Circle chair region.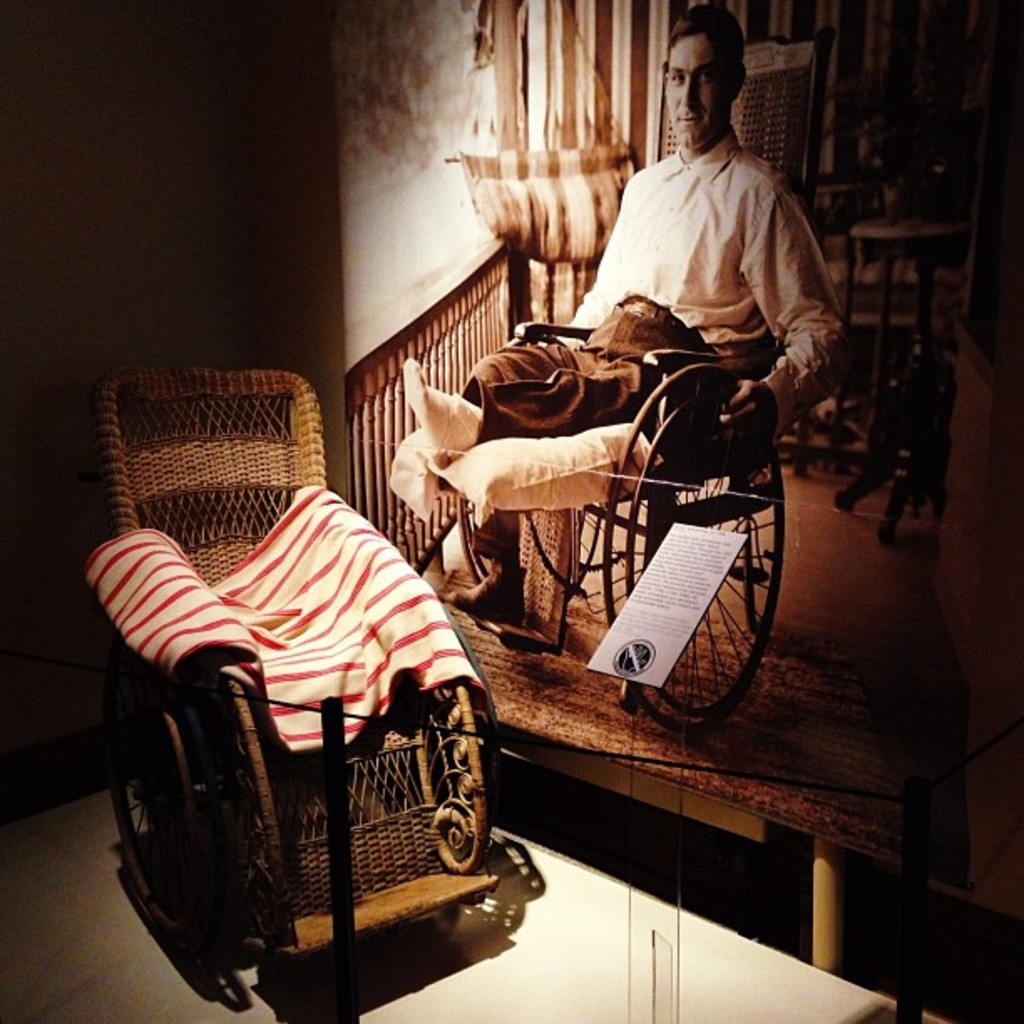
Region: 100 351 490 979.
